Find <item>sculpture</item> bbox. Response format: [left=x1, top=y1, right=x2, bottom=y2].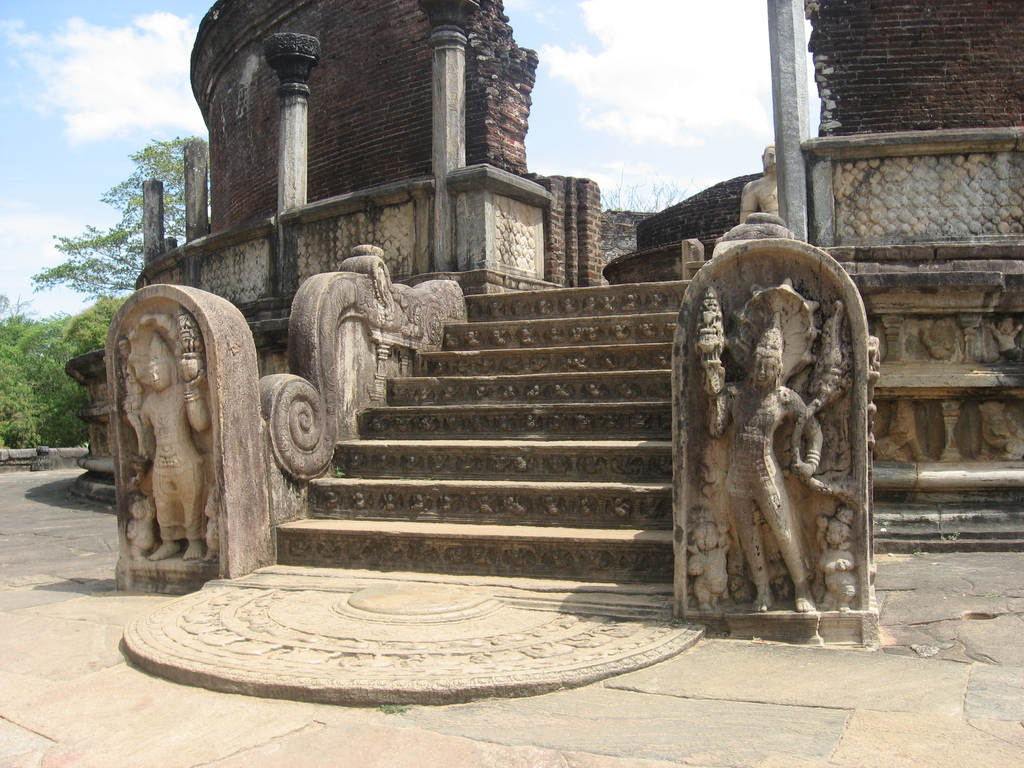
[left=646, top=382, right=680, bottom=396].
